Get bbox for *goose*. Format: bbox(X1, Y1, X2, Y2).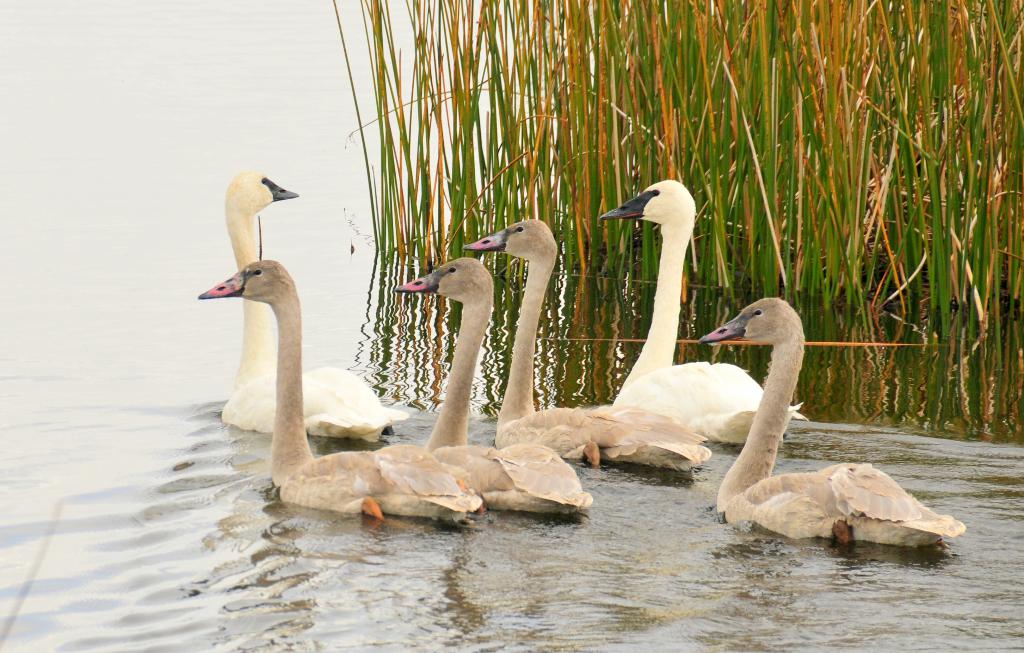
bbox(596, 177, 809, 444).
